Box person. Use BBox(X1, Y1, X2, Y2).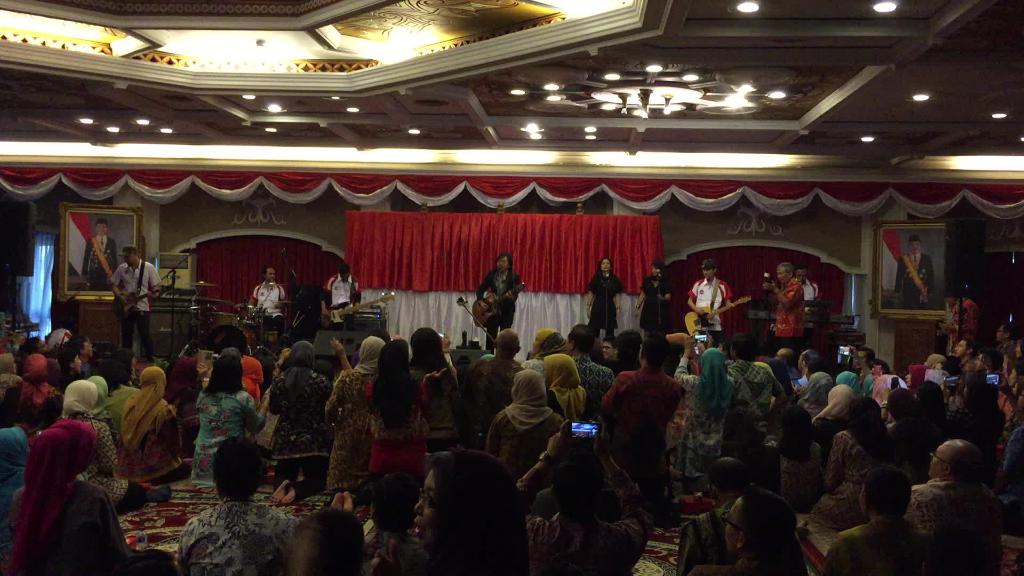
BBox(3, 352, 52, 429).
